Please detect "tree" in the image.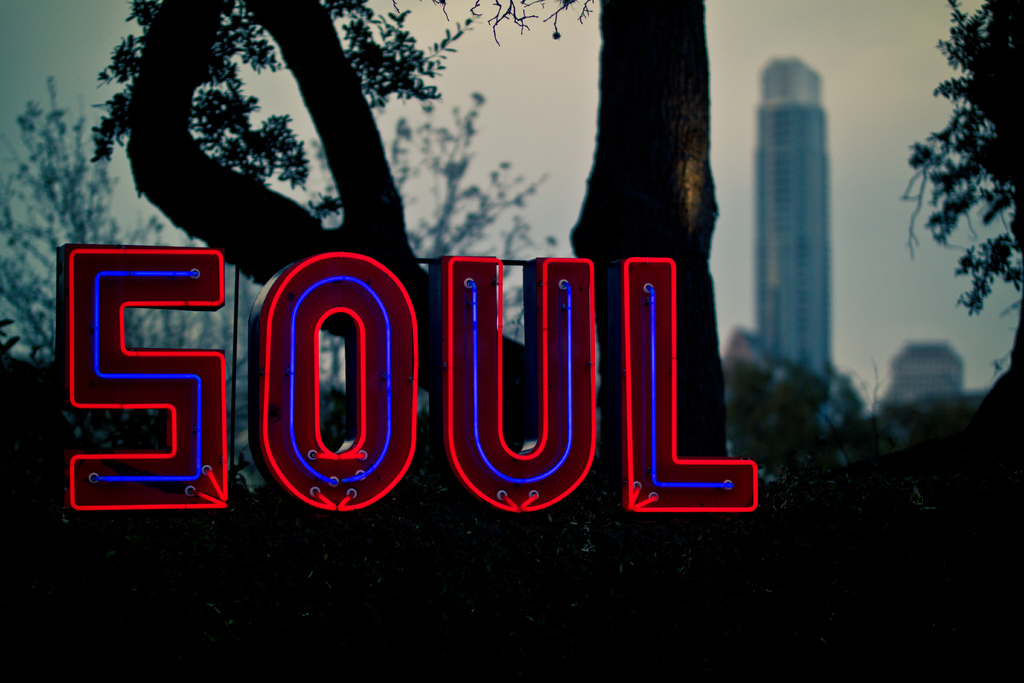
0, 92, 563, 520.
